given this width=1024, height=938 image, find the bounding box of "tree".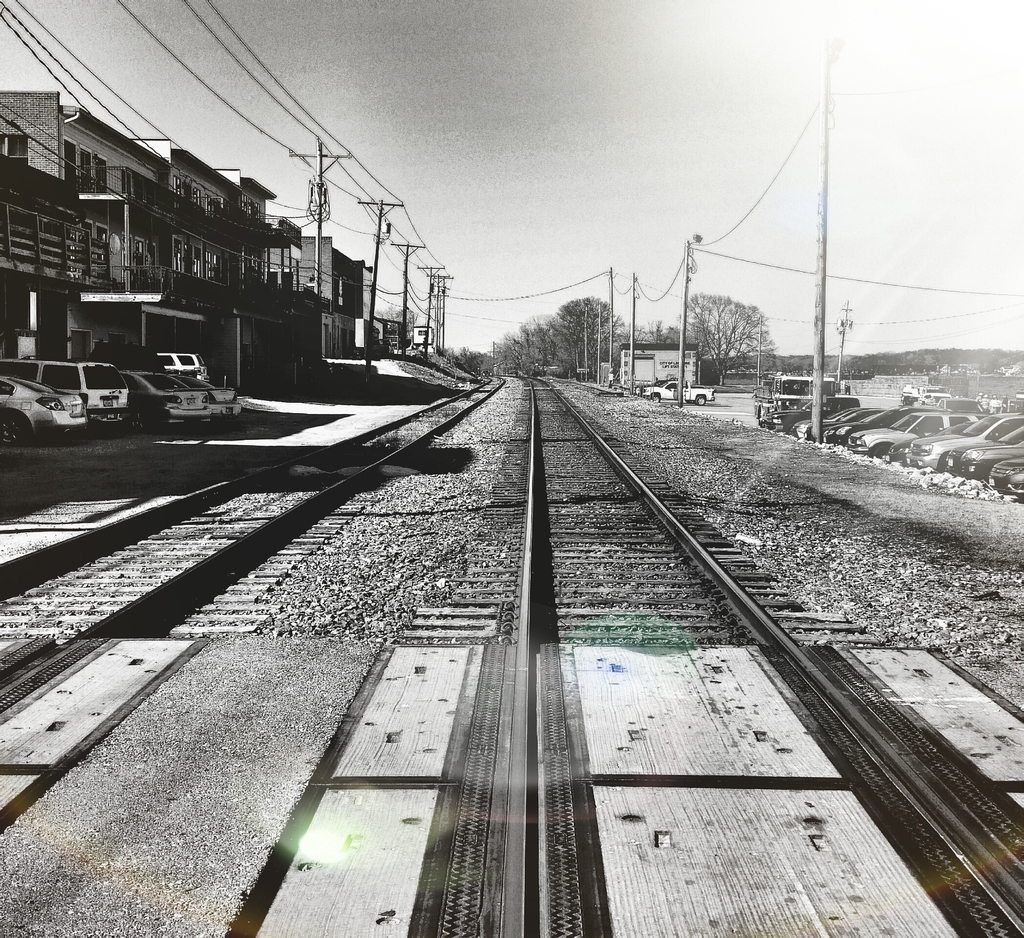
bbox=(643, 300, 776, 379).
